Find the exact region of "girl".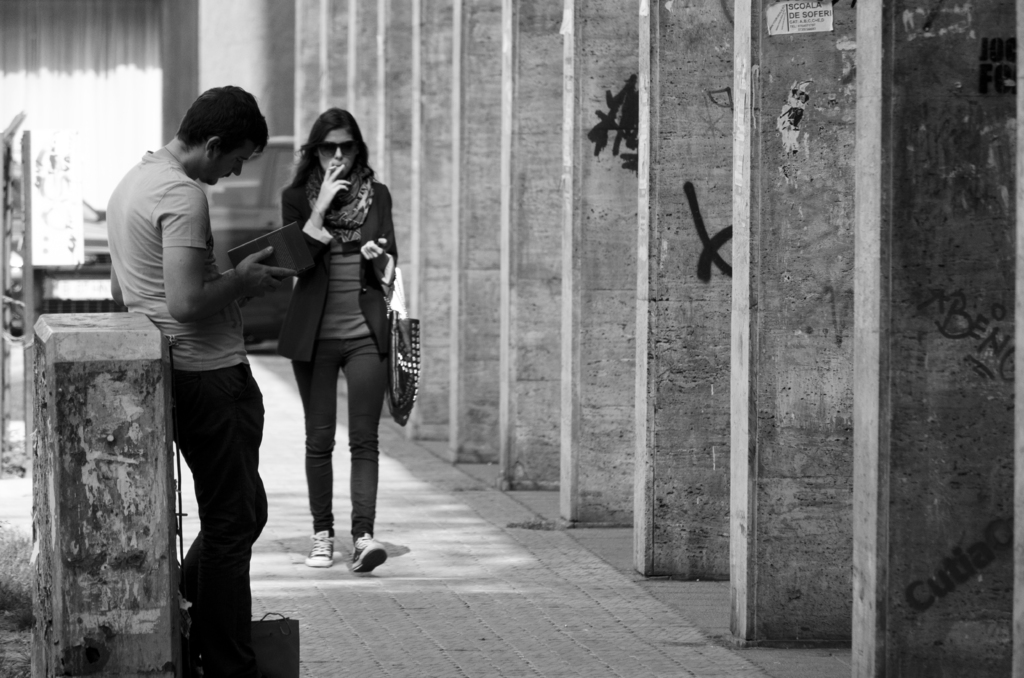
Exact region: l=282, t=110, r=399, b=575.
